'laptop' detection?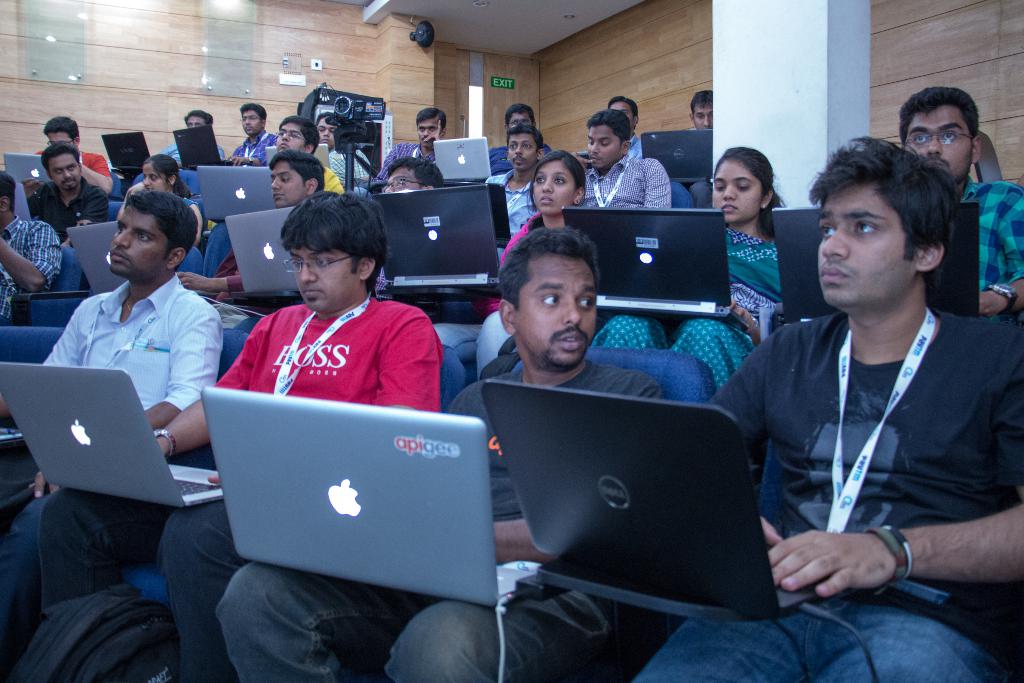
left=560, top=207, right=736, bottom=319
